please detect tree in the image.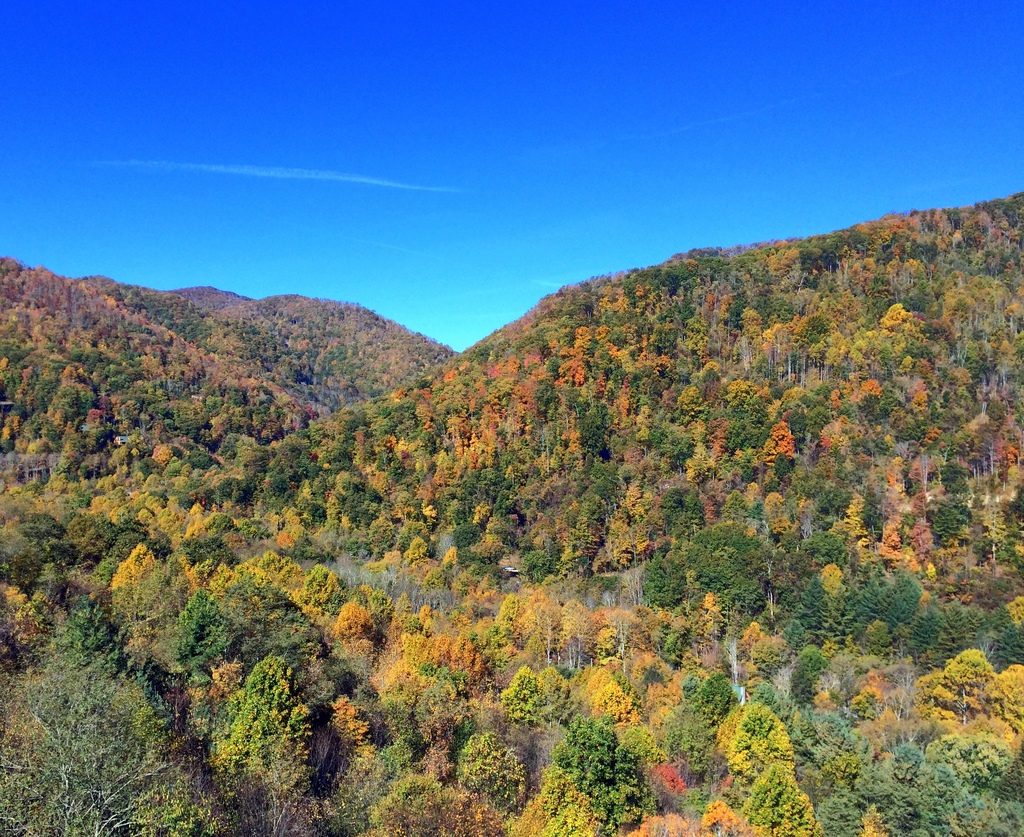
(left=208, top=654, right=316, bottom=793).
